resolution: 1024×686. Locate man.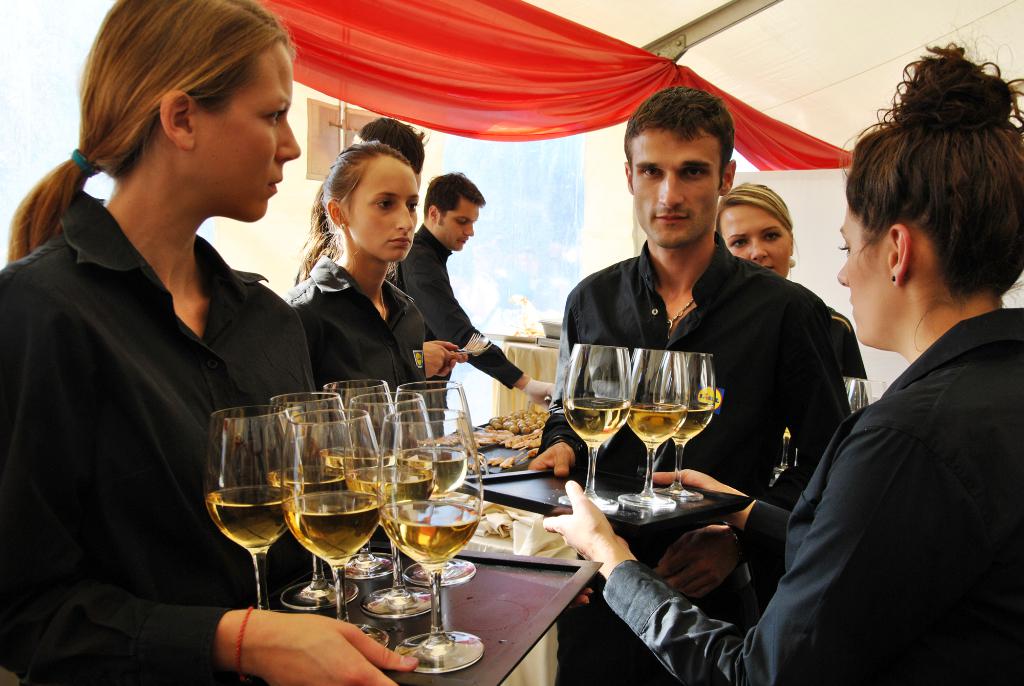
l=542, t=86, r=878, b=685.
